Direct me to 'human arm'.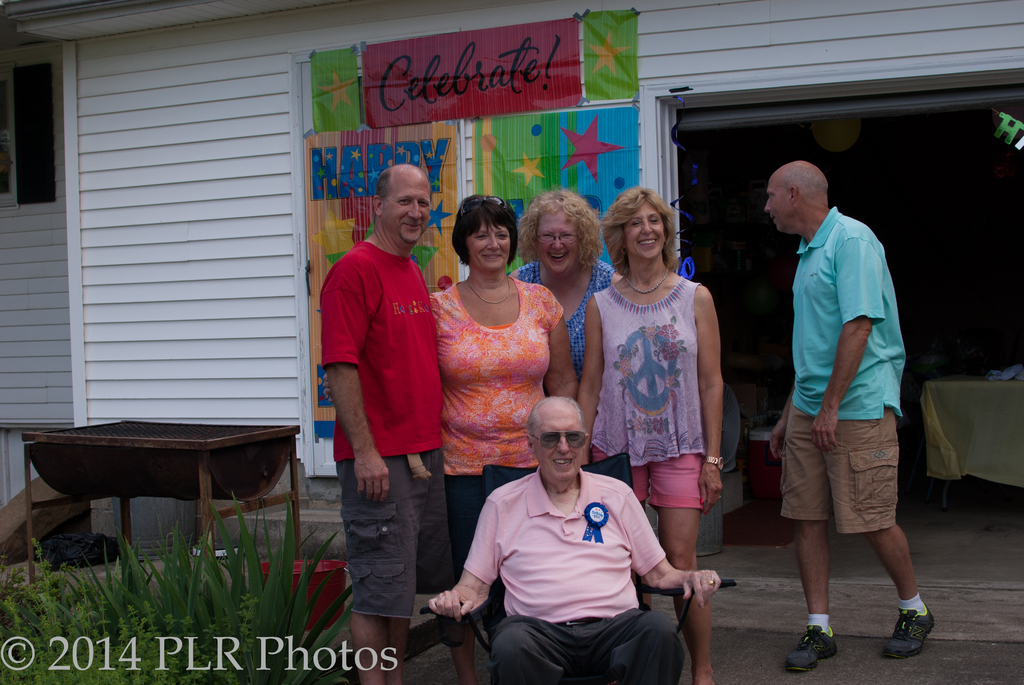
Direction: (x1=694, y1=280, x2=726, y2=516).
